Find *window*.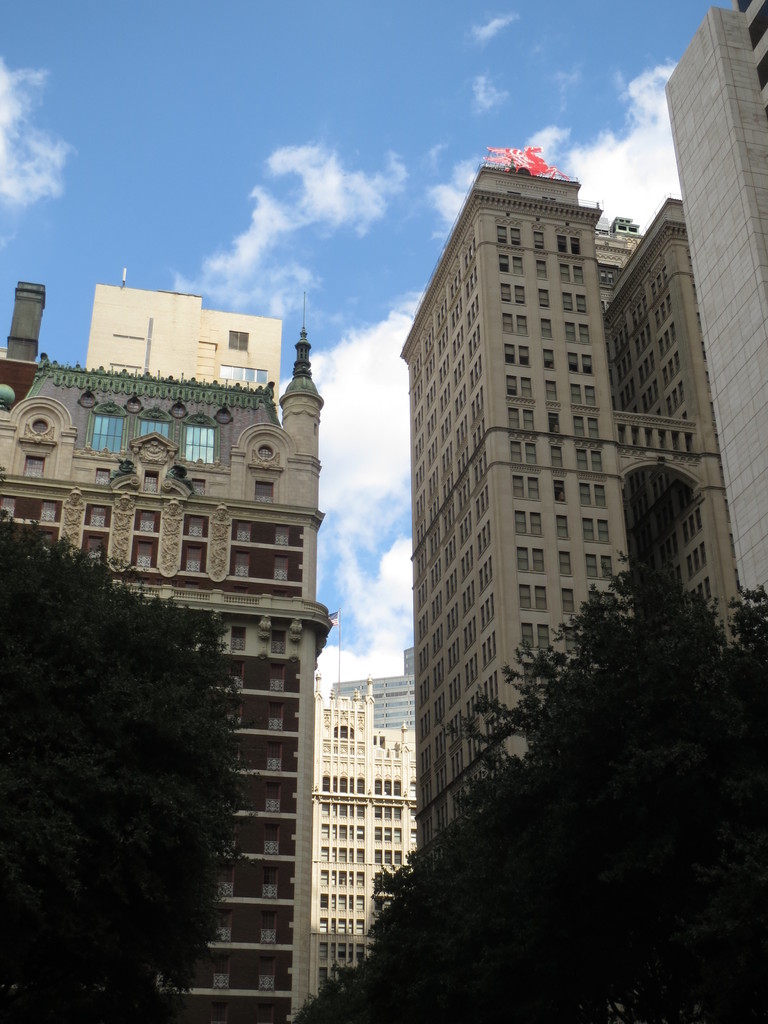
x1=532, y1=547, x2=543, y2=573.
